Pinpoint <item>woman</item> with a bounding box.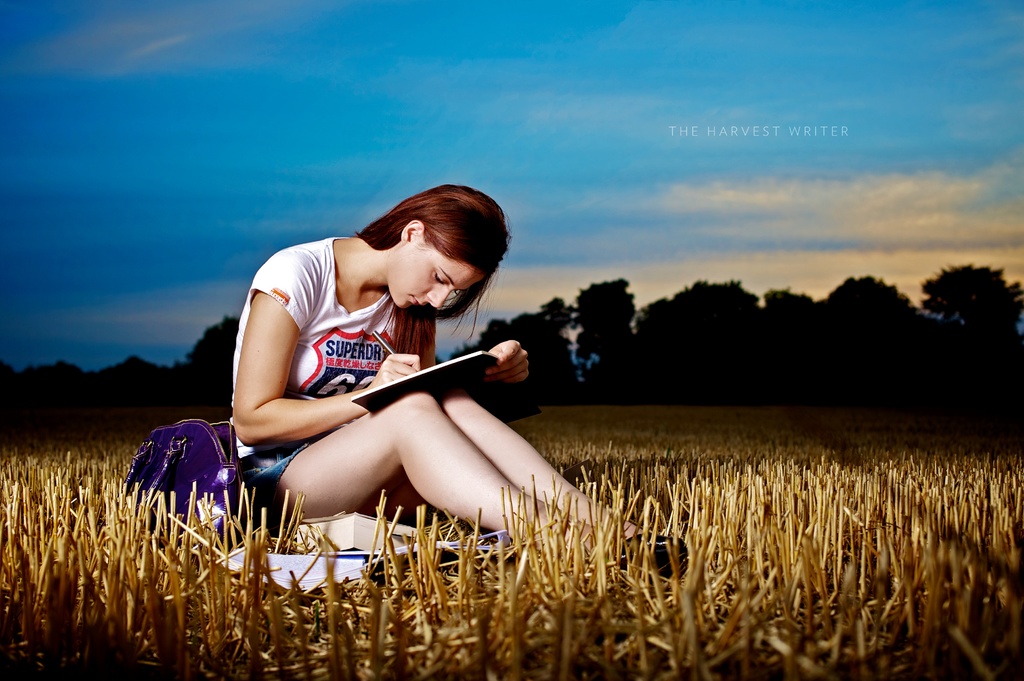
pyautogui.locateOnScreen(195, 181, 563, 572).
